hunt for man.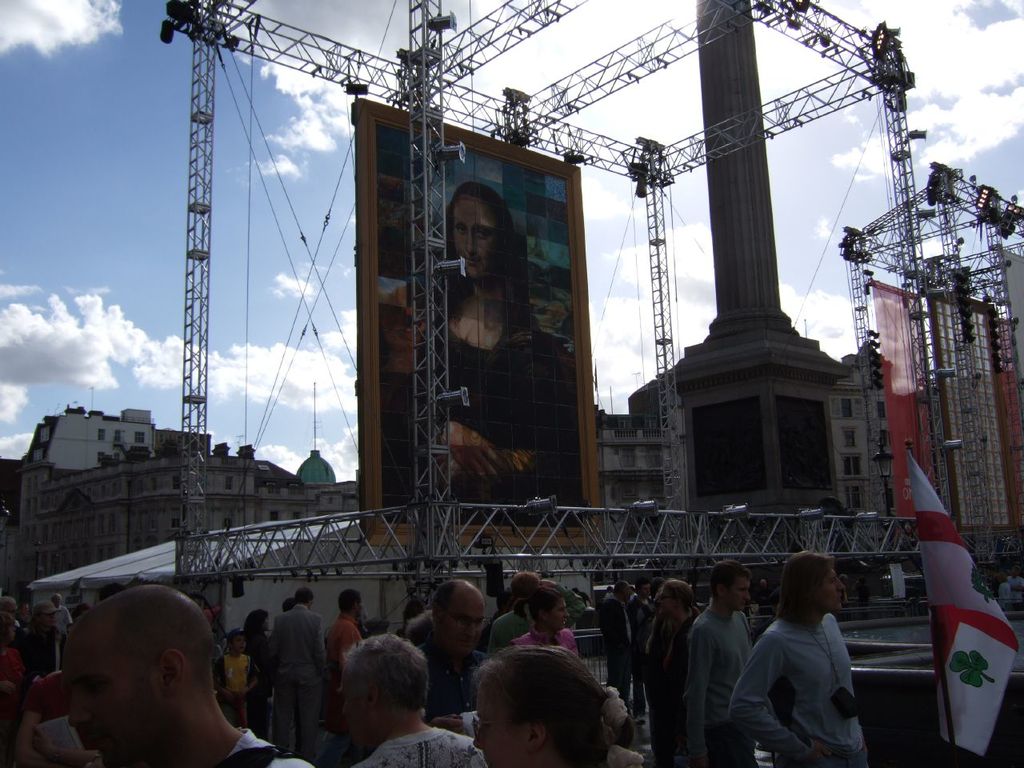
Hunted down at bbox=(325, 591, 364, 675).
